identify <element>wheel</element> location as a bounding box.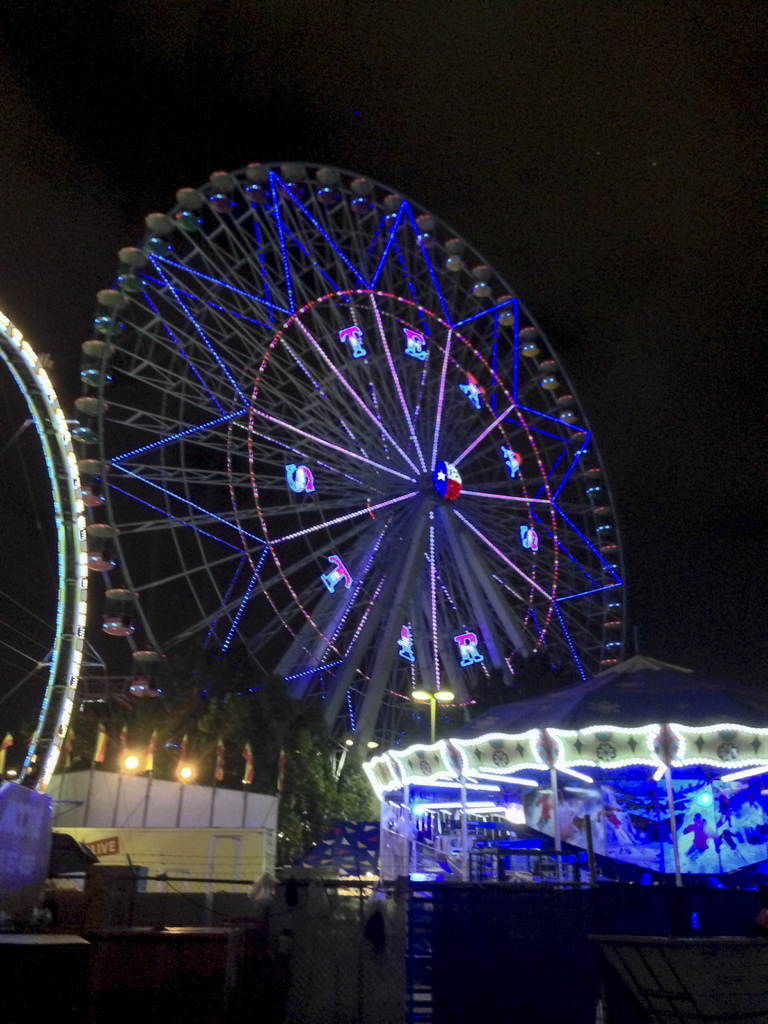
103/252/609/687.
